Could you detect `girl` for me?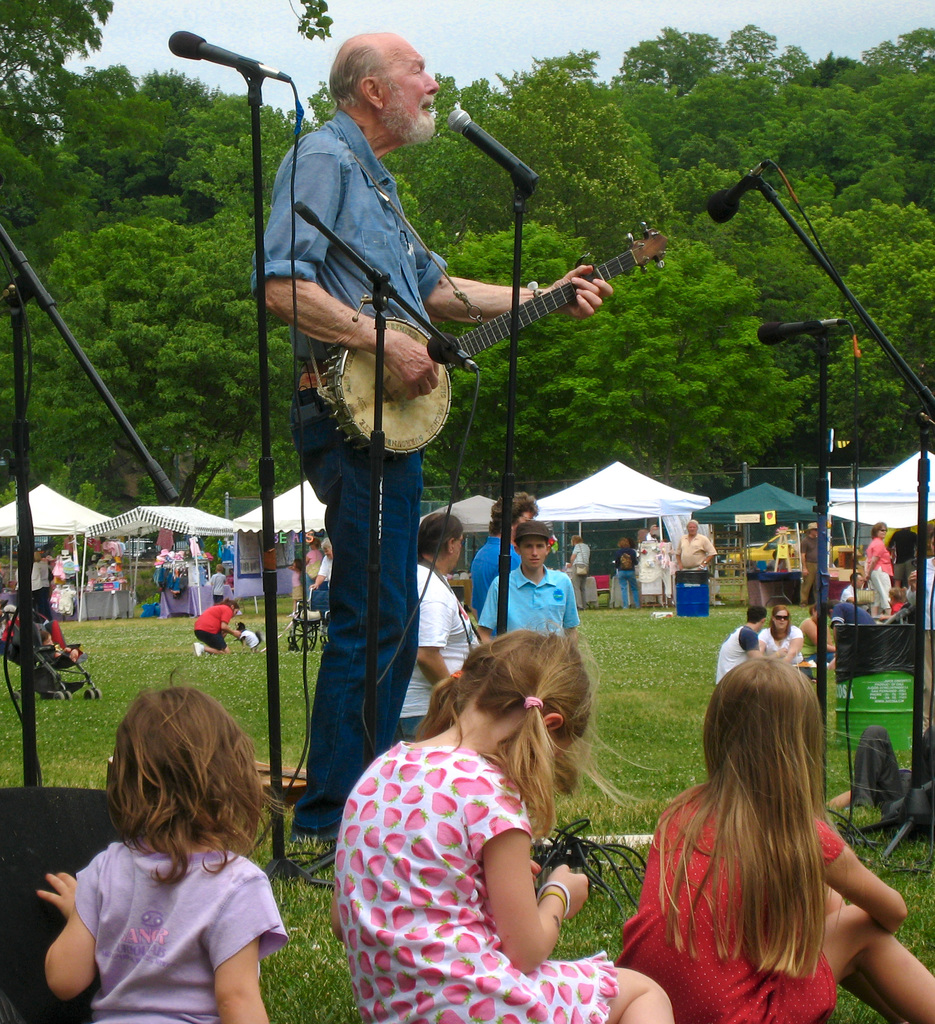
Detection result: region(608, 660, 930, 1023).
